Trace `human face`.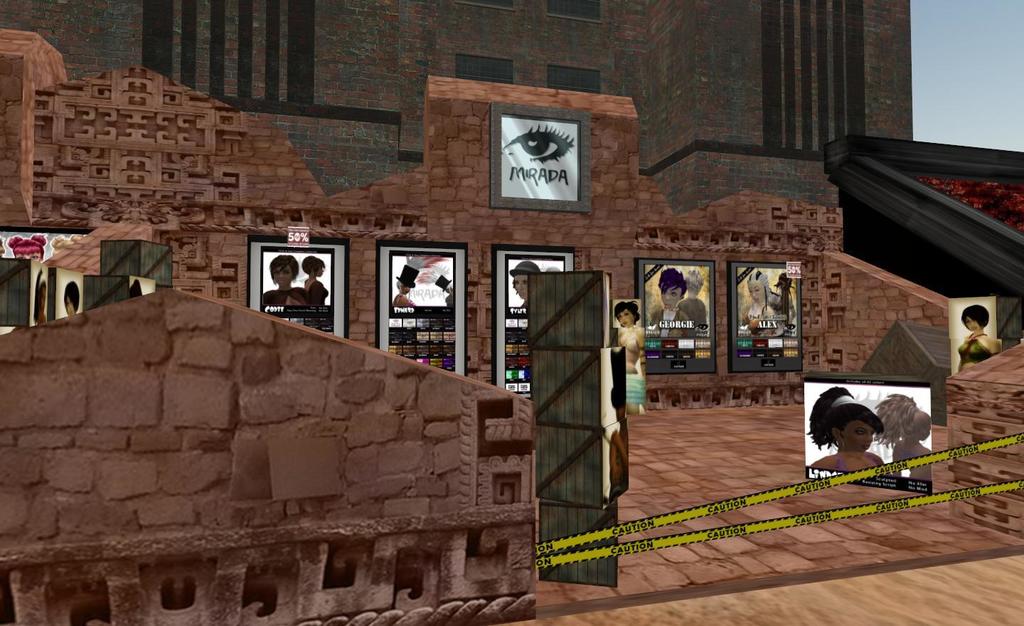
Traced to l=514, t=277, r=529, b=301.
